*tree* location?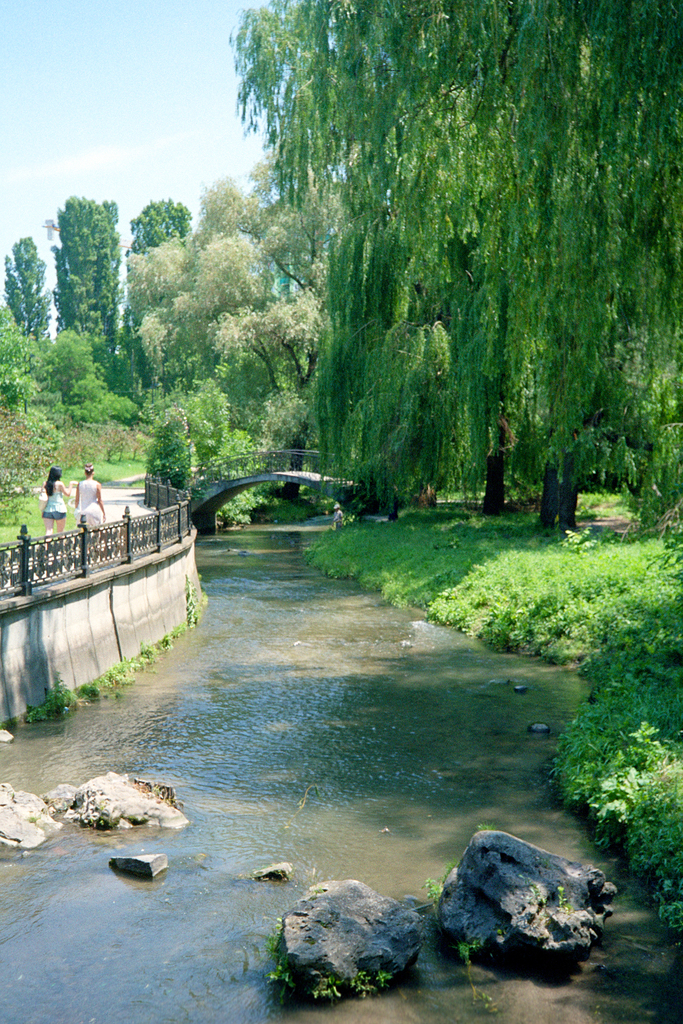
l=240, t=1, r=682, b=533
